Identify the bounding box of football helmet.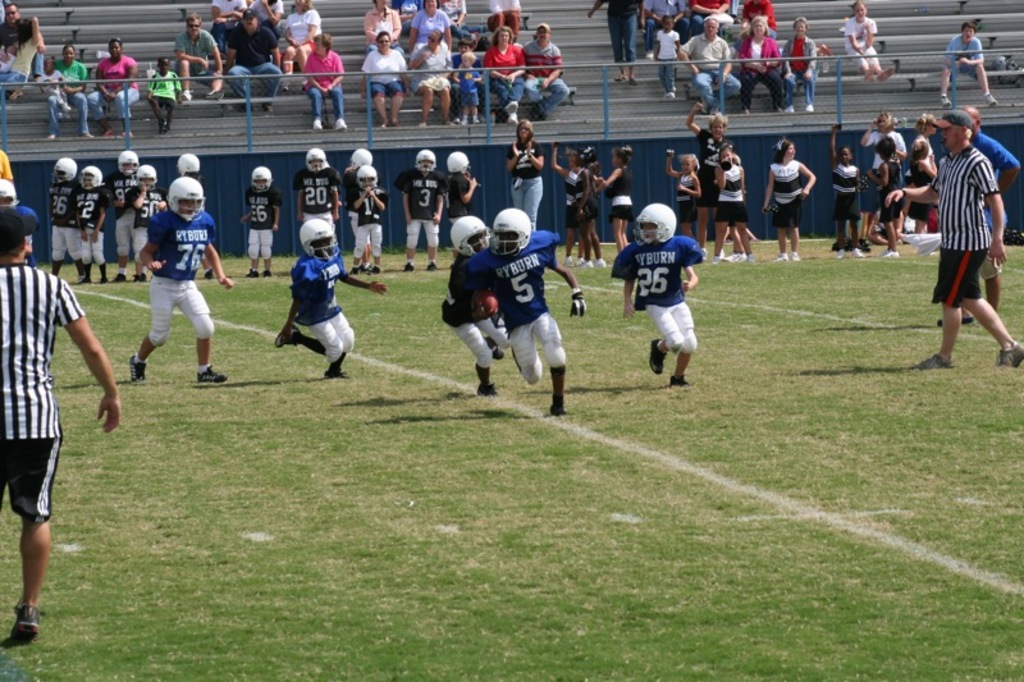
{"left": 247, "top": 161, "right": 273, "bottom": 193}.
